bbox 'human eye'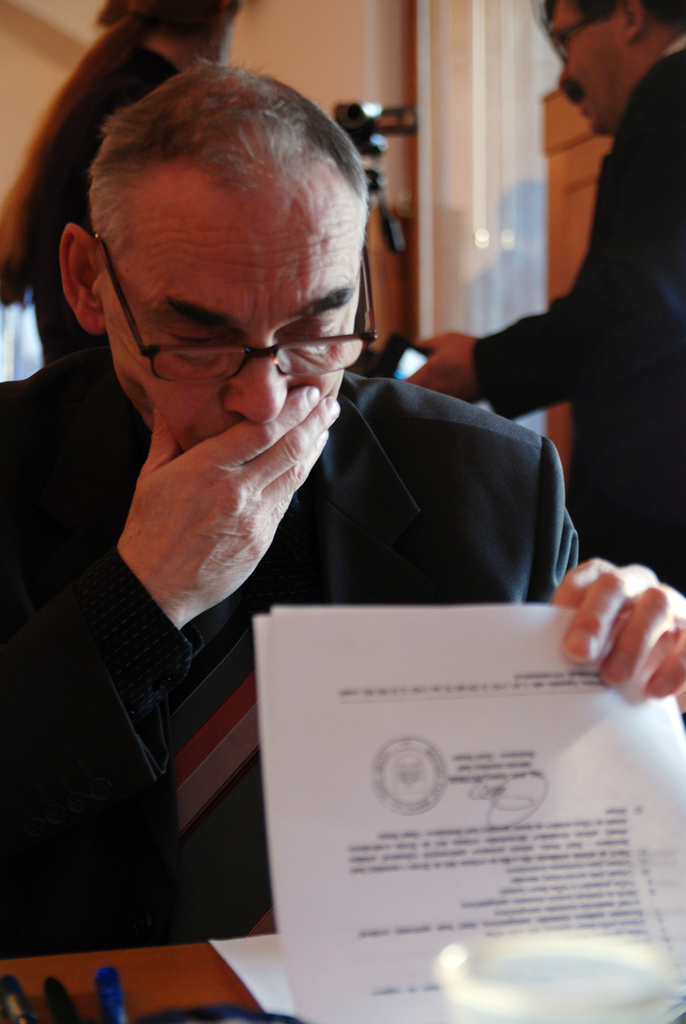
detection(282, 316, 336, 347)
